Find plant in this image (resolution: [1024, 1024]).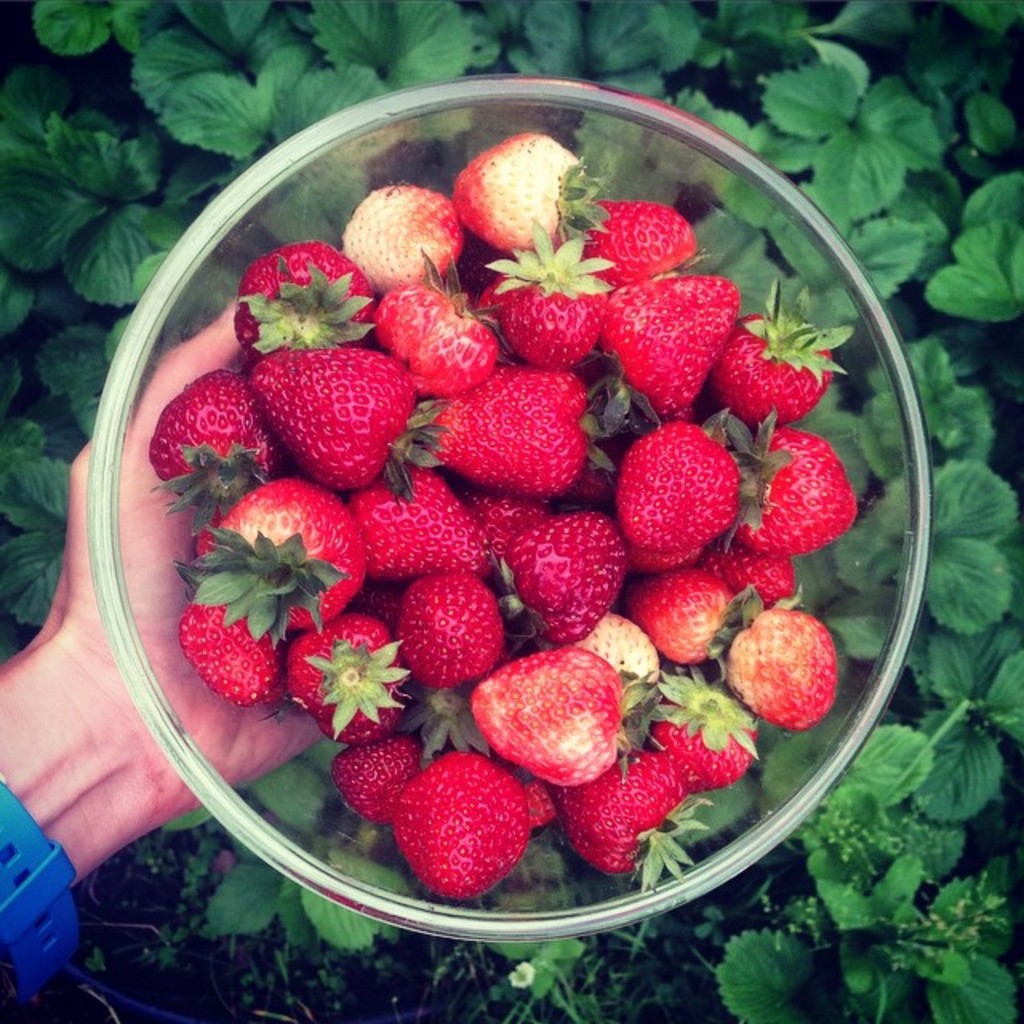
bbox(698, 576, 803, 640).
